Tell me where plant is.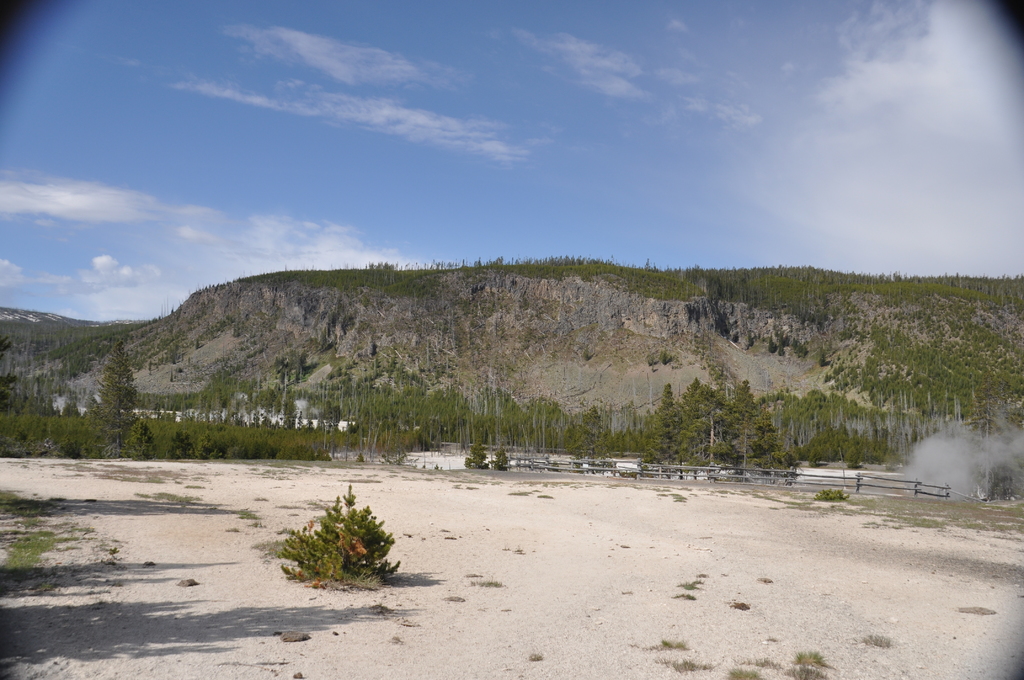
plant is at box(493, 444, 505, 472).
